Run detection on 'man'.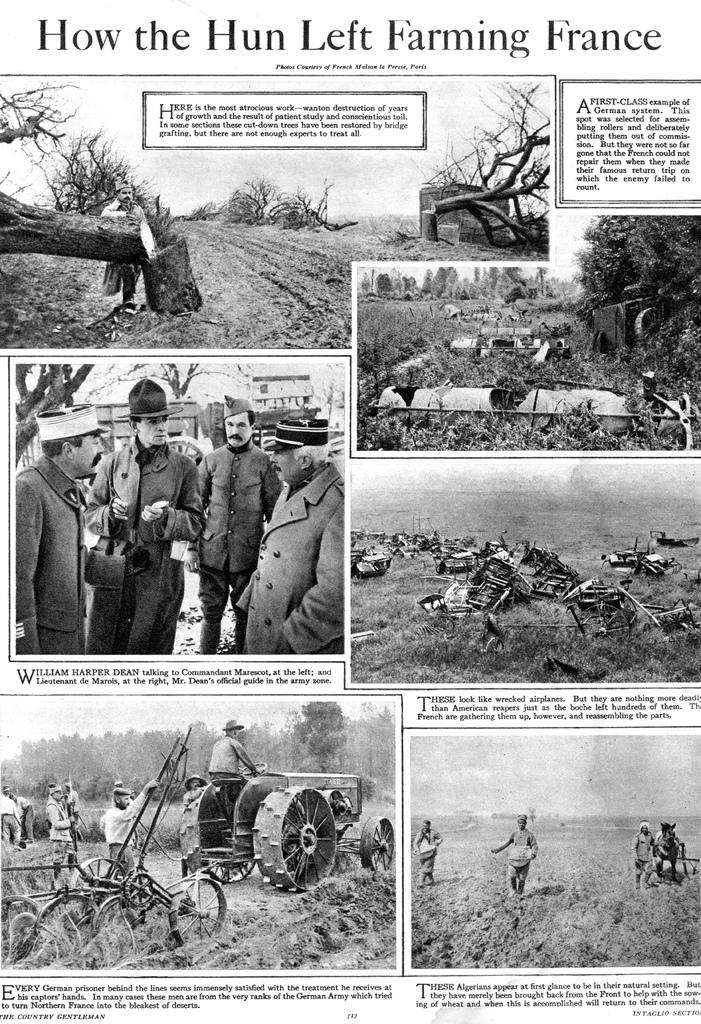
Result: 83:387:214:660.
